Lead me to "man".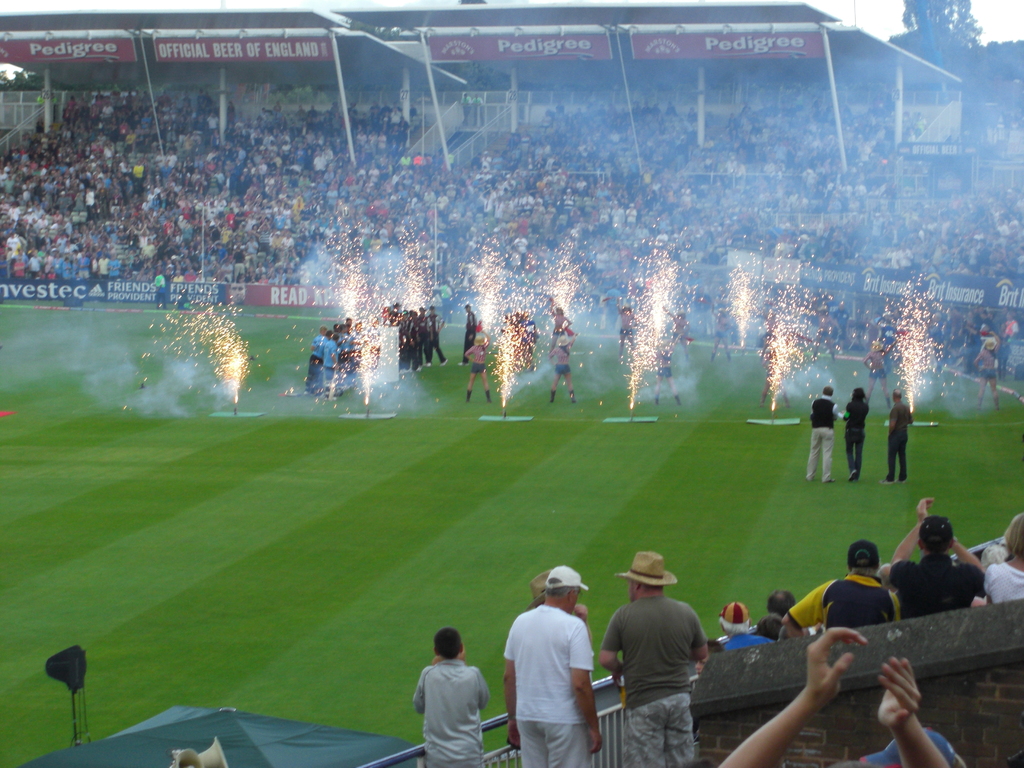
Lead to 500/570/605/765.
